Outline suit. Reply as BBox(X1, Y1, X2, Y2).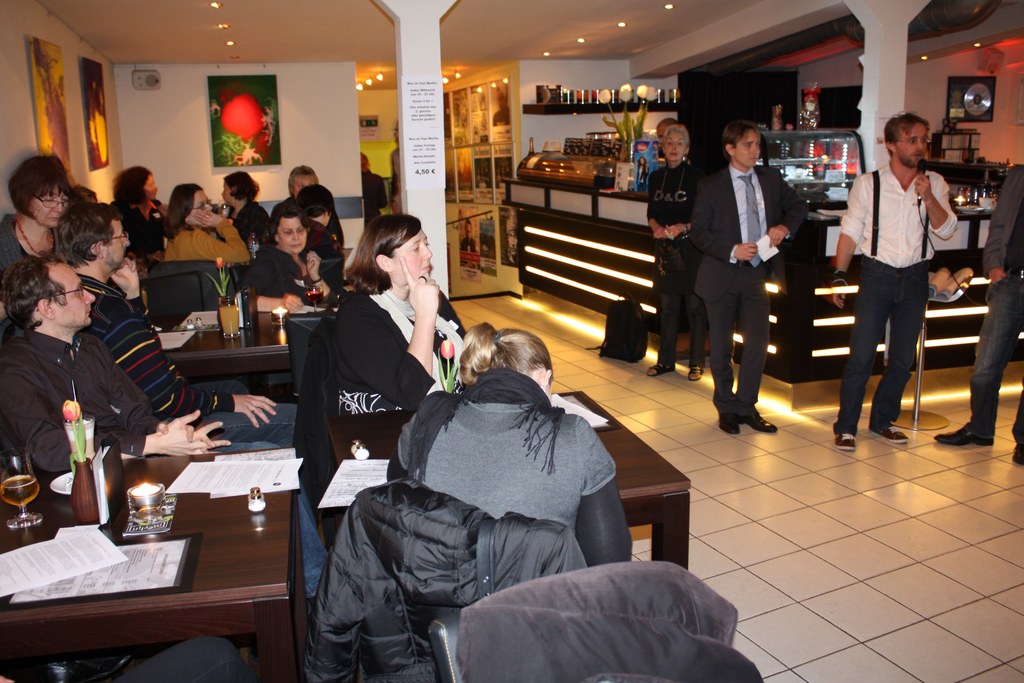
BBox(698, 119, 804, 433).
